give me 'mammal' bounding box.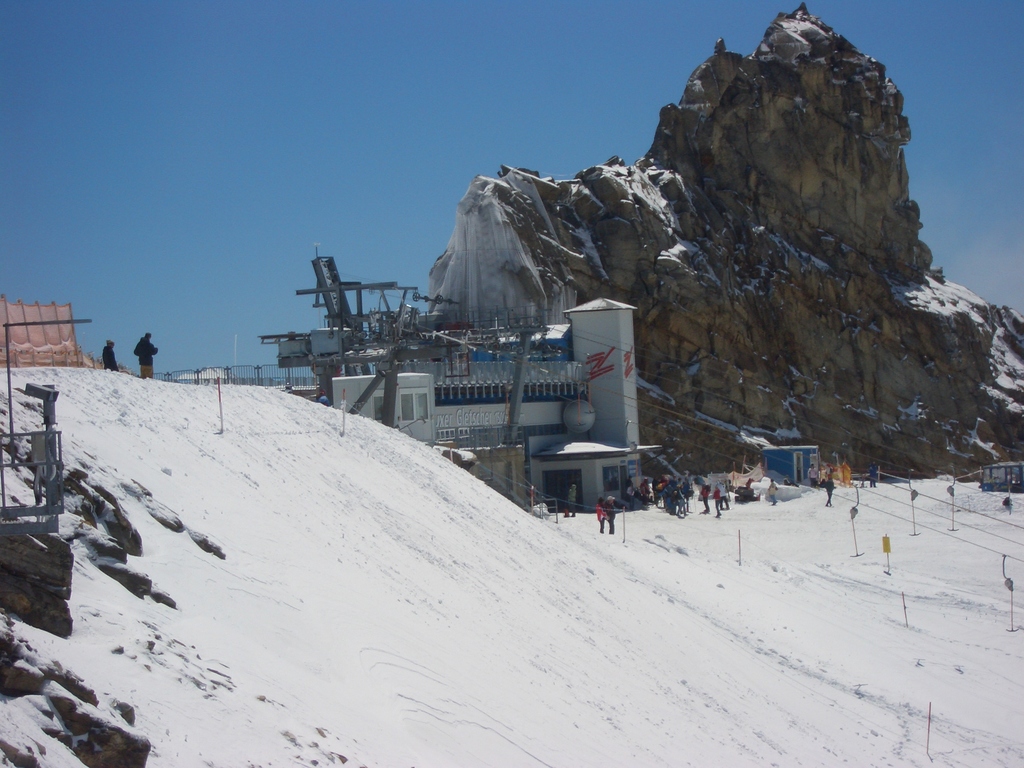
100/335/117/373.
